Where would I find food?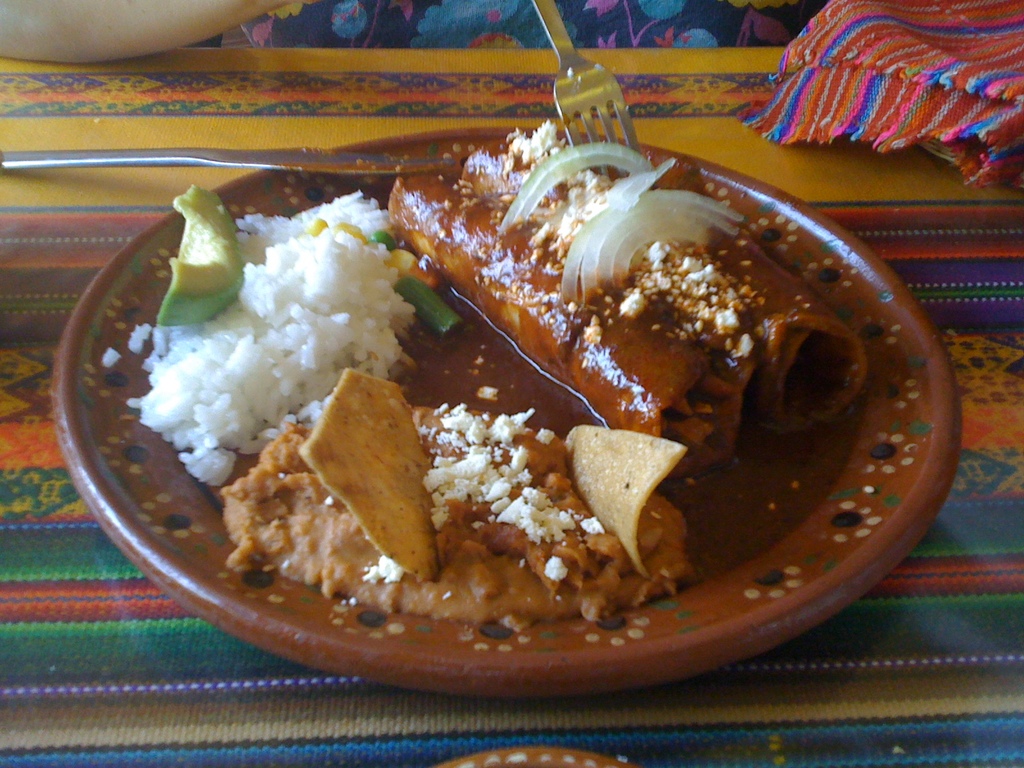
At detection(162, 130, 929, 673).
